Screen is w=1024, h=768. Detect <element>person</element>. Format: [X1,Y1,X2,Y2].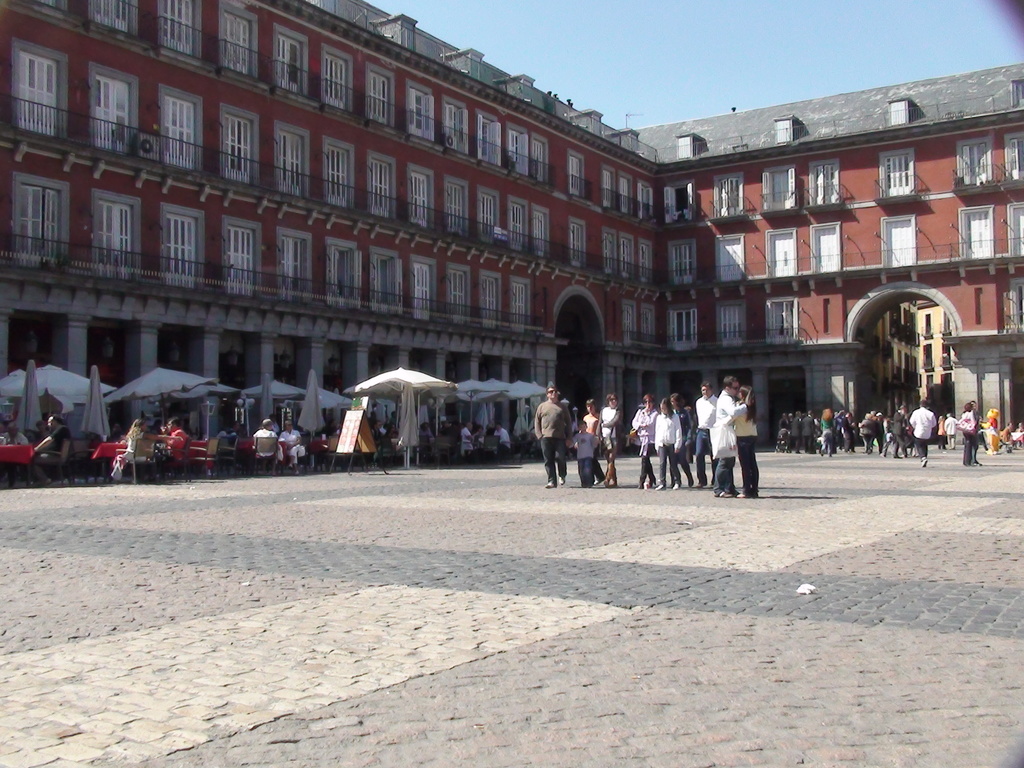
[943,410,959,454].
